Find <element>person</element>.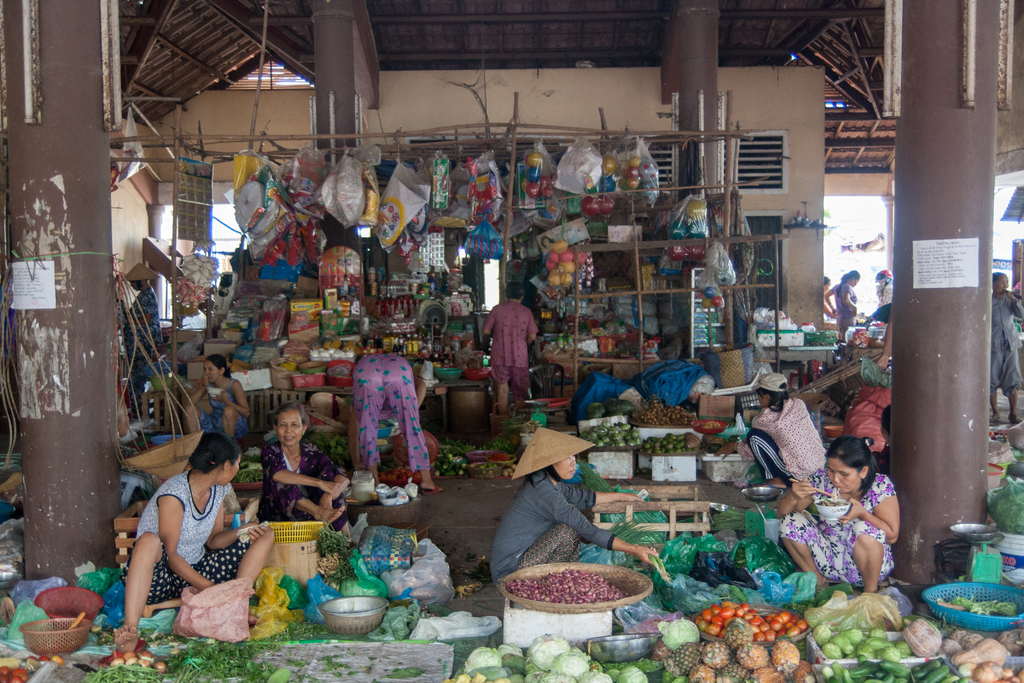
{"left": 867, "top": 404, "right": 897, "bottom": 470}.
